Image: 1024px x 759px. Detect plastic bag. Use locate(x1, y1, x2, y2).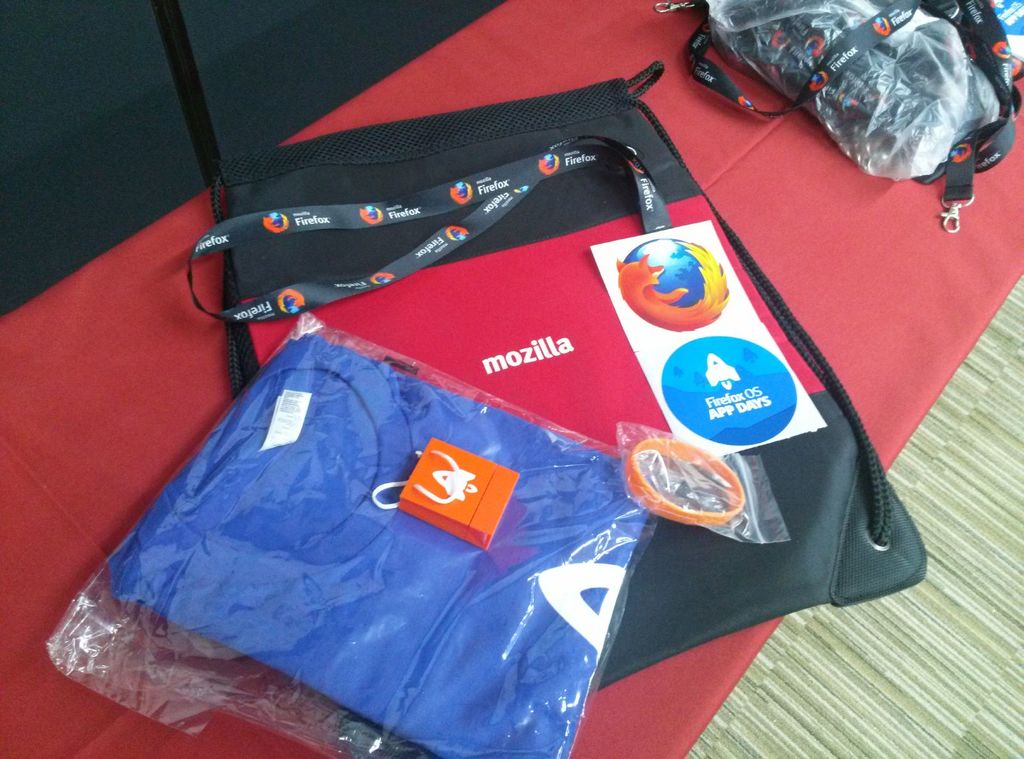
locate(692, 0, 1001, 177).
